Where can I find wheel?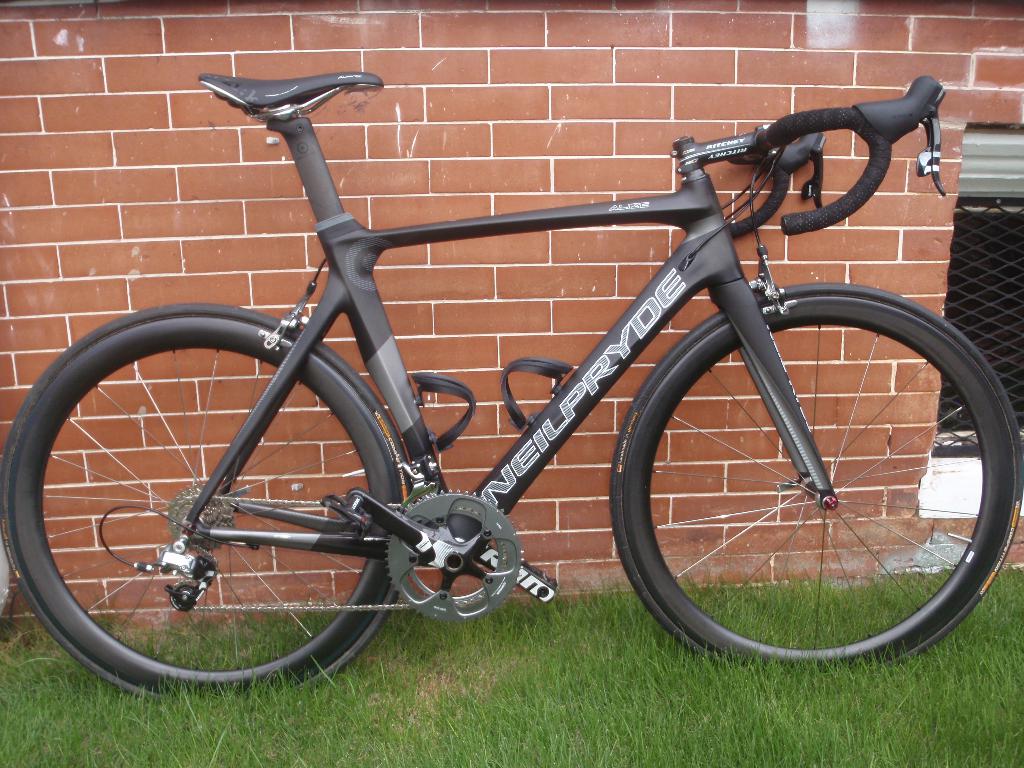
You can find it at [left=0, top=303, right=412, bottom=706].
